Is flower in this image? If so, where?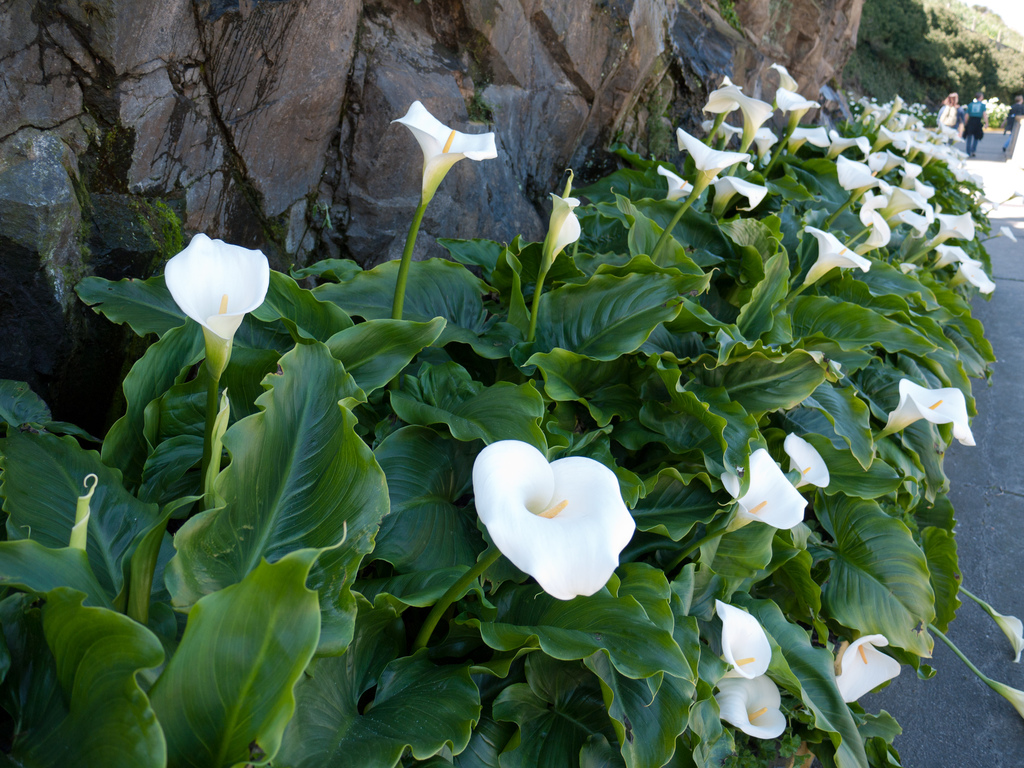
Yes, at 652/161/692/201.
